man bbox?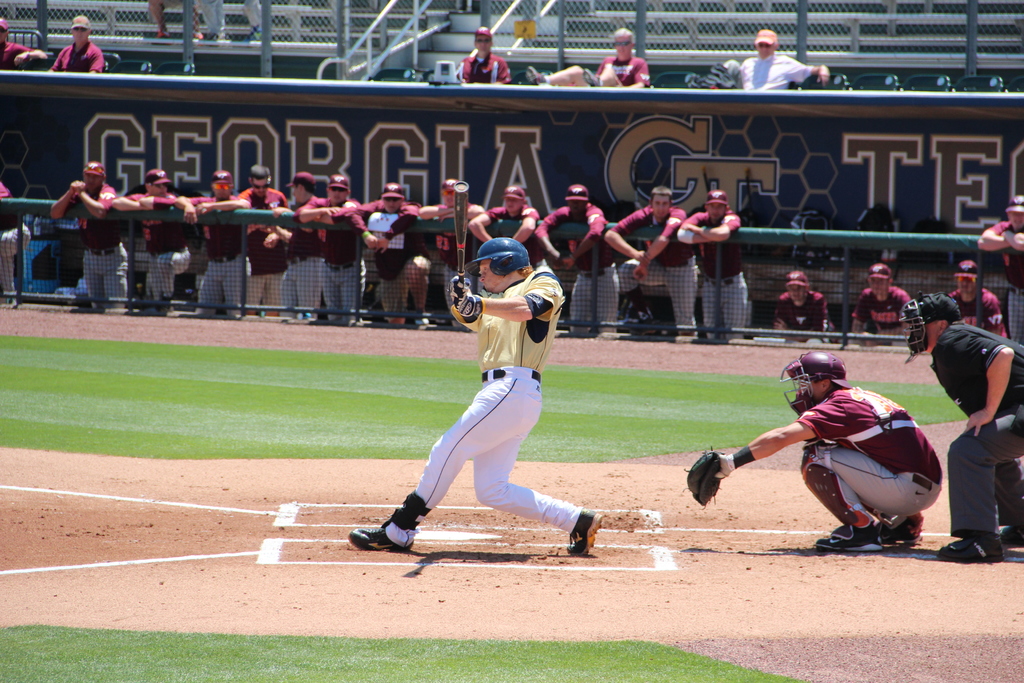
[x1=476, y1=185, x2=547, y2=265]
